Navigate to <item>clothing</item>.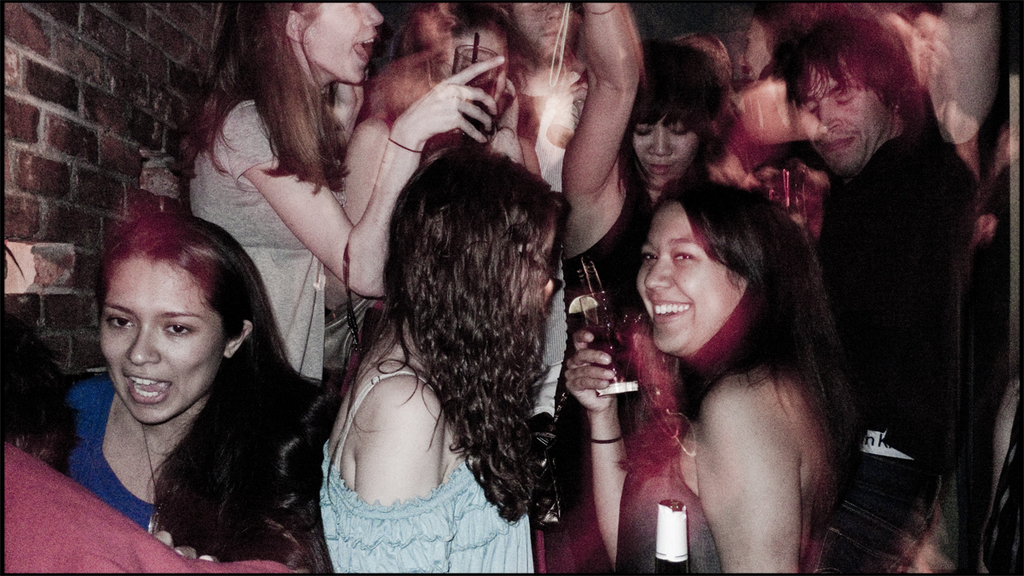
Navigation target: locate(615, 423, 719, 575).
